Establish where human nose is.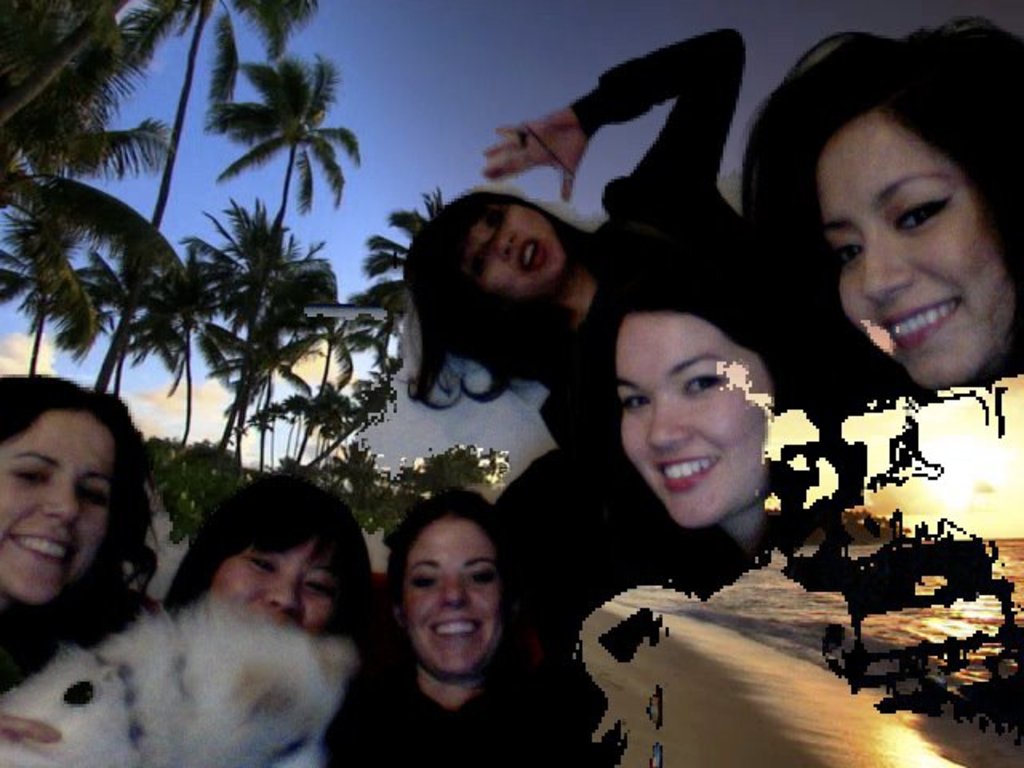
Established at rect(643, 400, 690, 451).
